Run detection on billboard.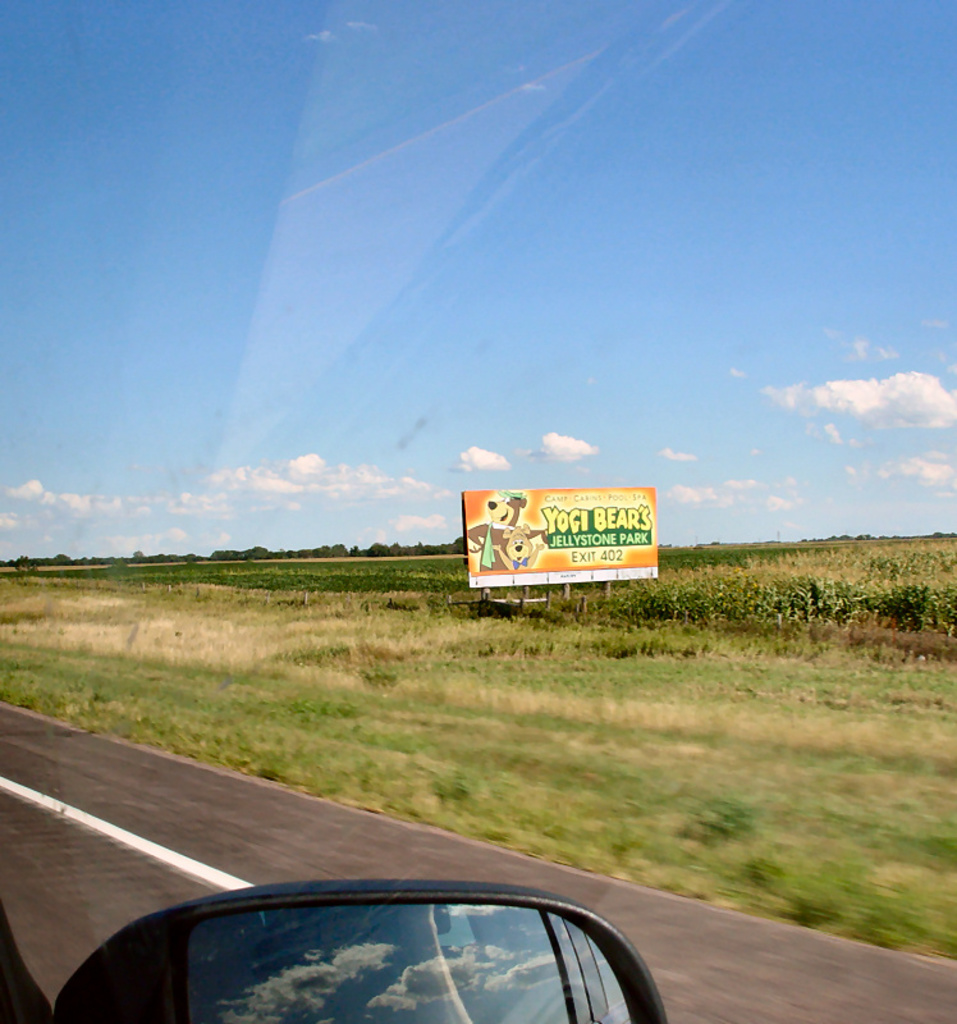
Result: 459/474/660/599.
